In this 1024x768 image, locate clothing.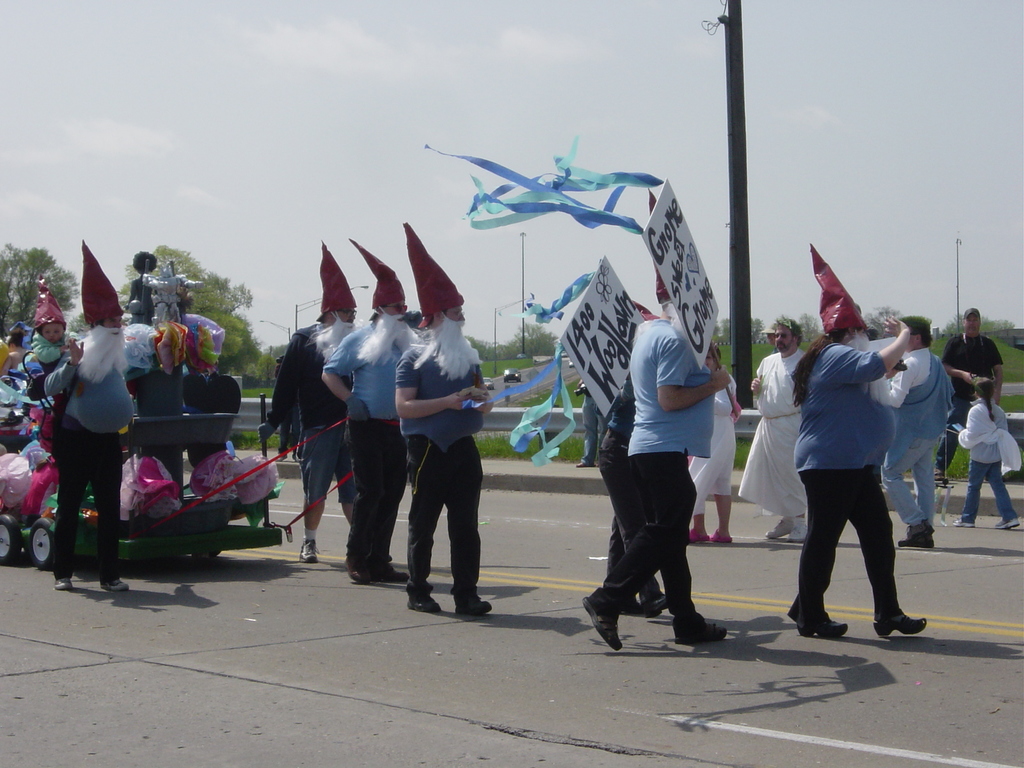
Bounding box: select_region(595, 363, 659, 601).
